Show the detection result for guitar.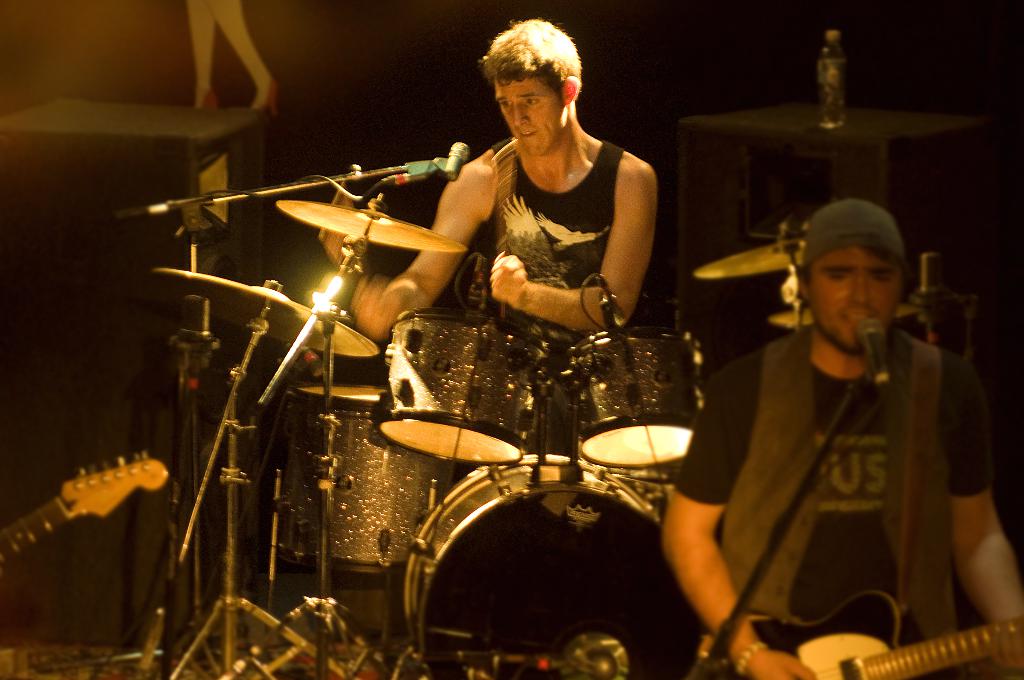
Rect(0, 449, 170, 562).
